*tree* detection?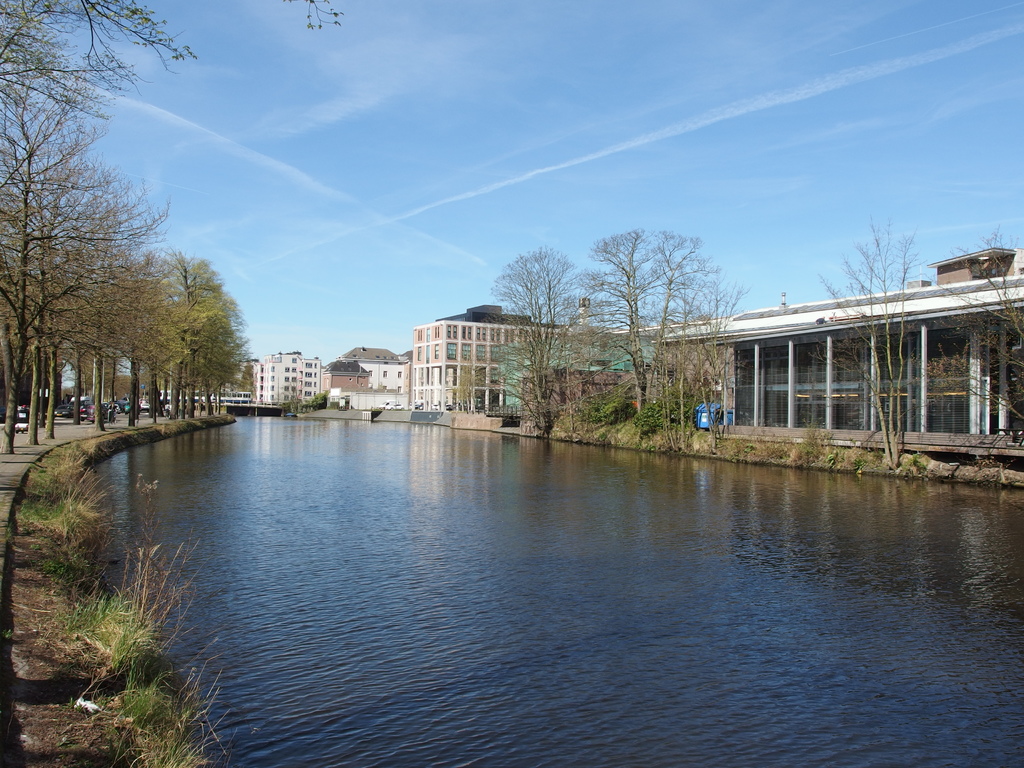
left=447, top=352, right=476, bottom=415
